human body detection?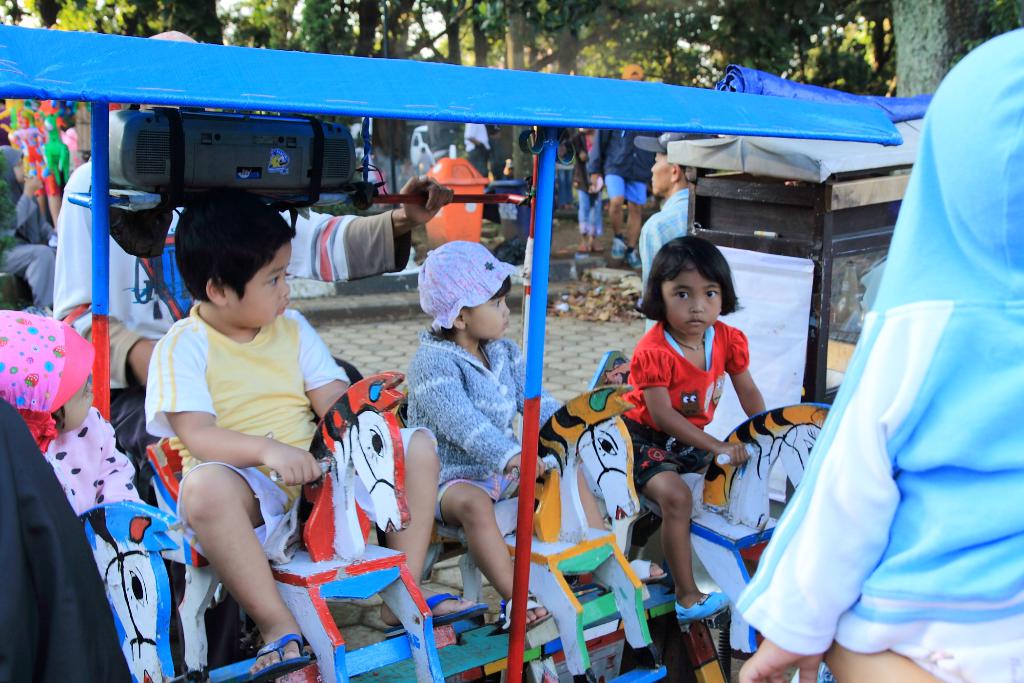
58:30:458:391
